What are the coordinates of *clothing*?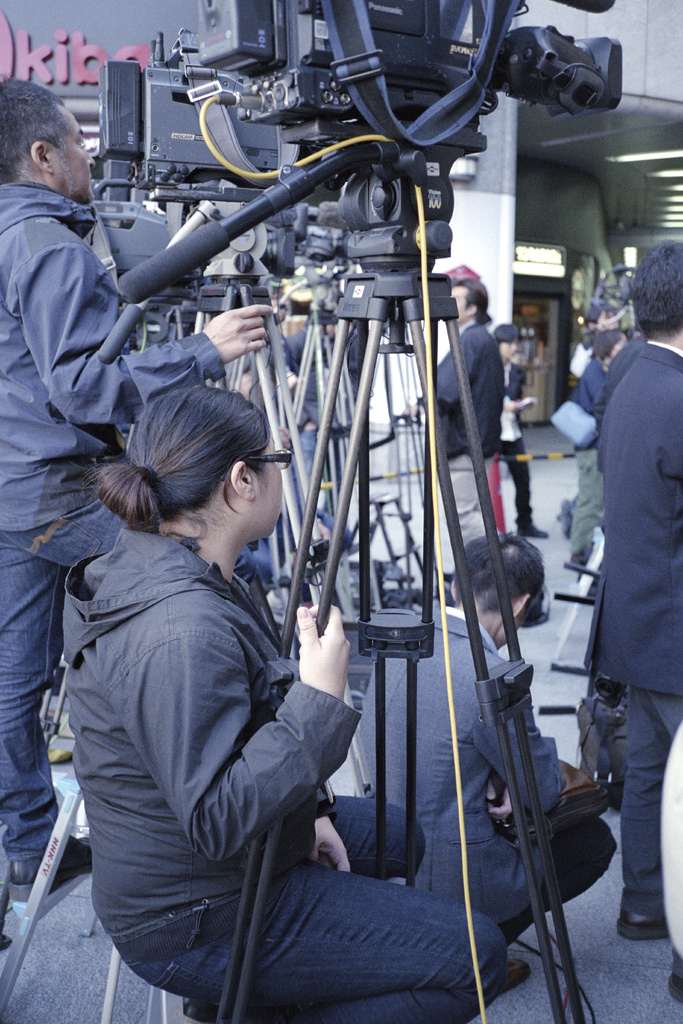
[x1=338, y1=598, x2=621, y2=946].
